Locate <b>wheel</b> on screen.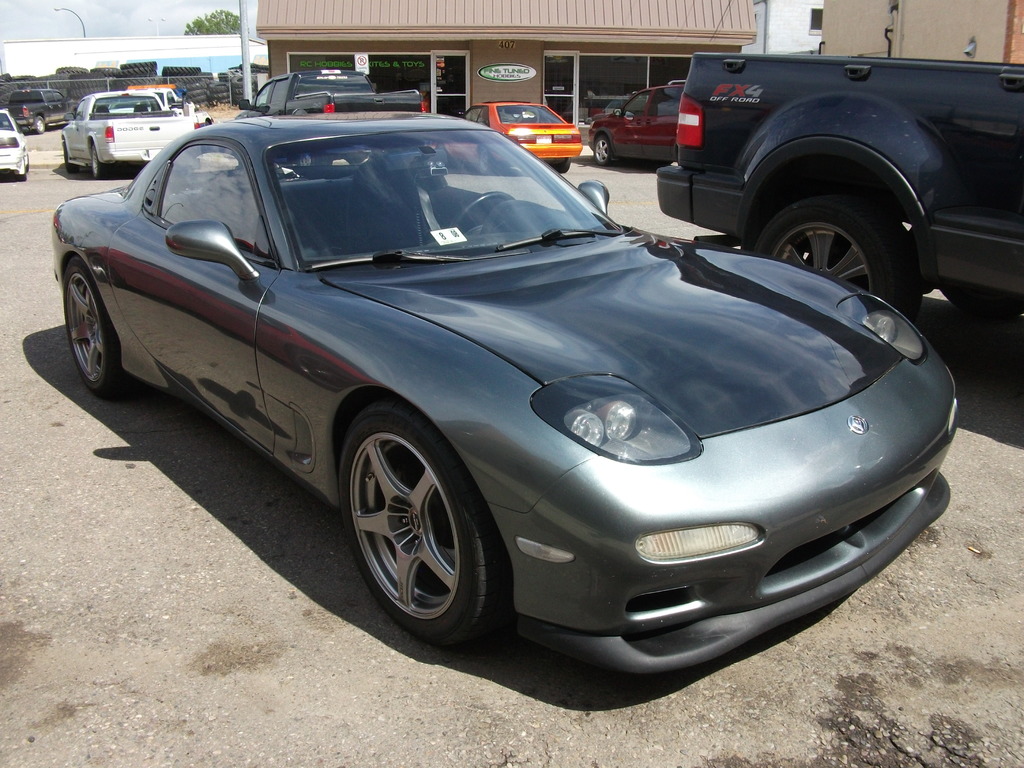
On screen at 447 190 514 237.
